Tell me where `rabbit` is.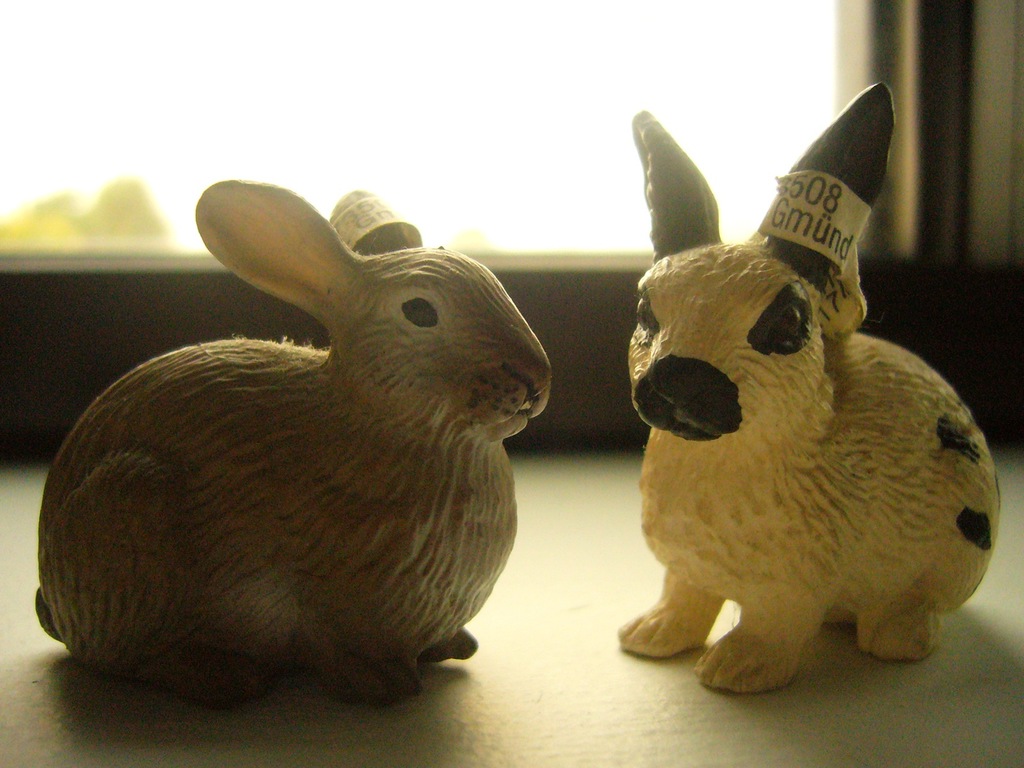
`rabbit` is at rect(33, 179, 552, 712).
